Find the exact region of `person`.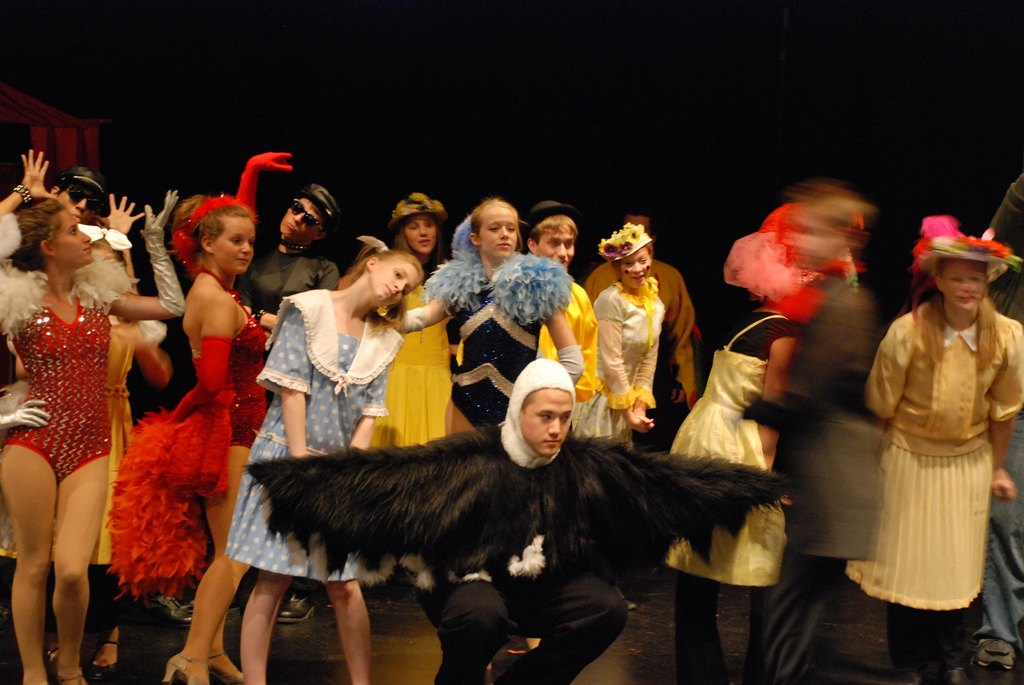
Exact region: region(246, 354, 794, 684).
